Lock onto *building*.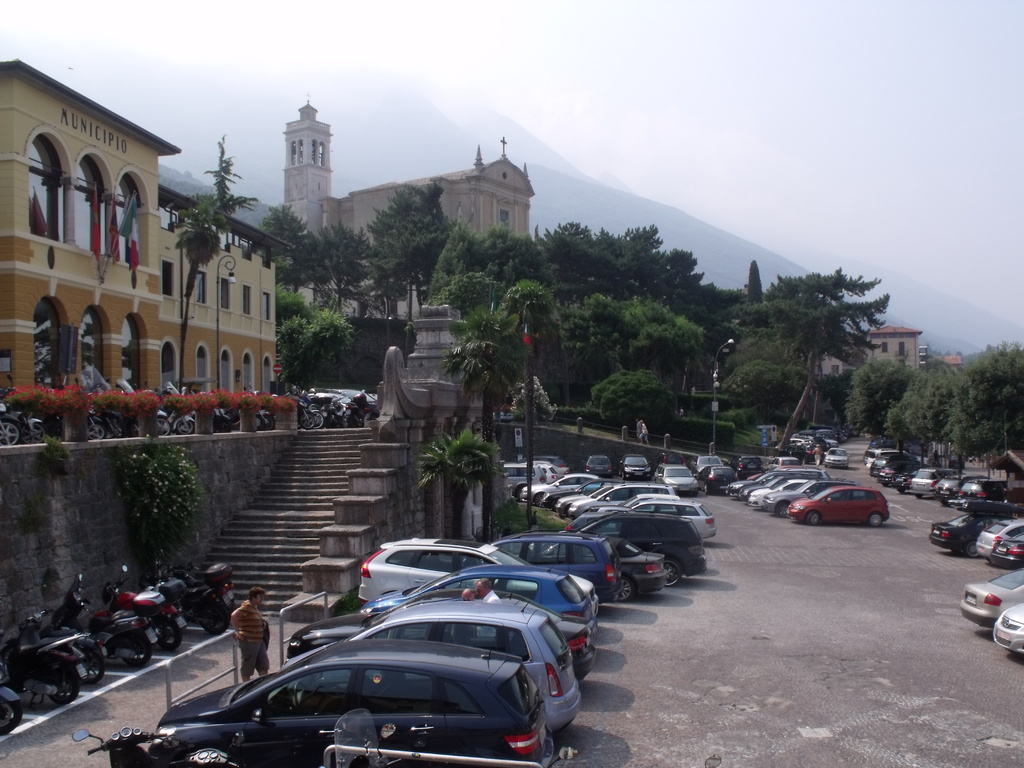
Locked: detection(285, 95, 534, 270).
